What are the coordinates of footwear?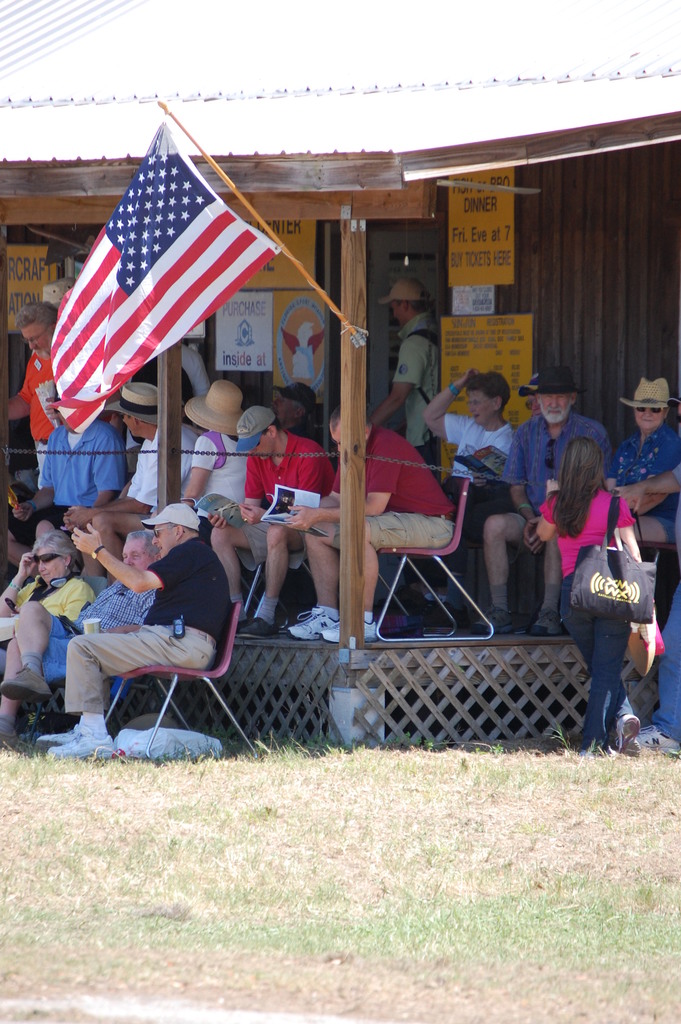
x1=526, y1=605, x2=561, y2=636.
